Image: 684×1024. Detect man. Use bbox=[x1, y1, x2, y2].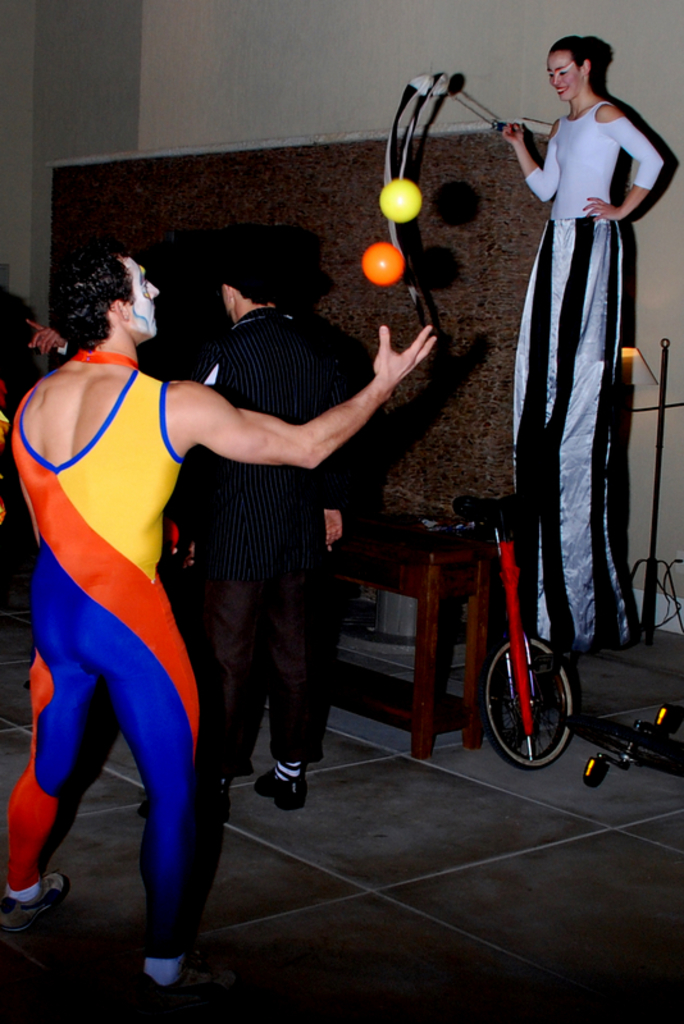
bbox=[169, 246, 368, 831].
